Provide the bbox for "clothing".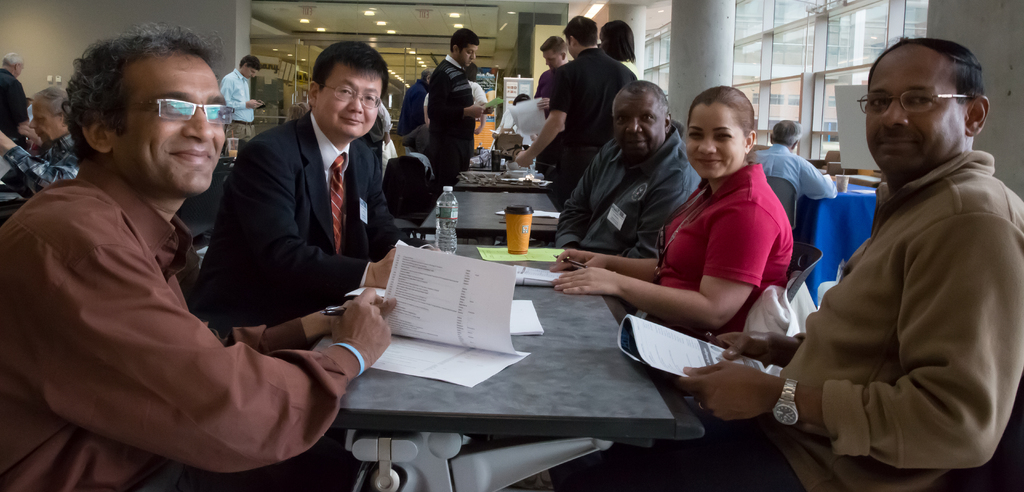
box=[611, 87, 663, 158].
